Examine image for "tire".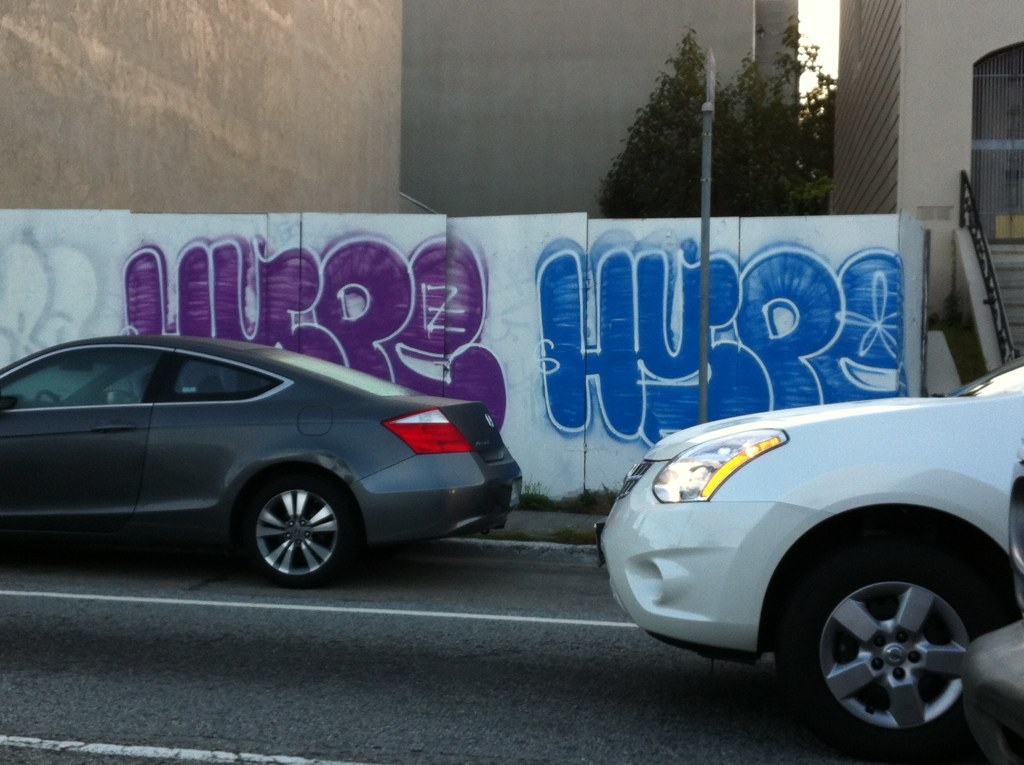
Examination result: {"x1": 222, "y1": 479, "x2": 347, "y2": 581}.
